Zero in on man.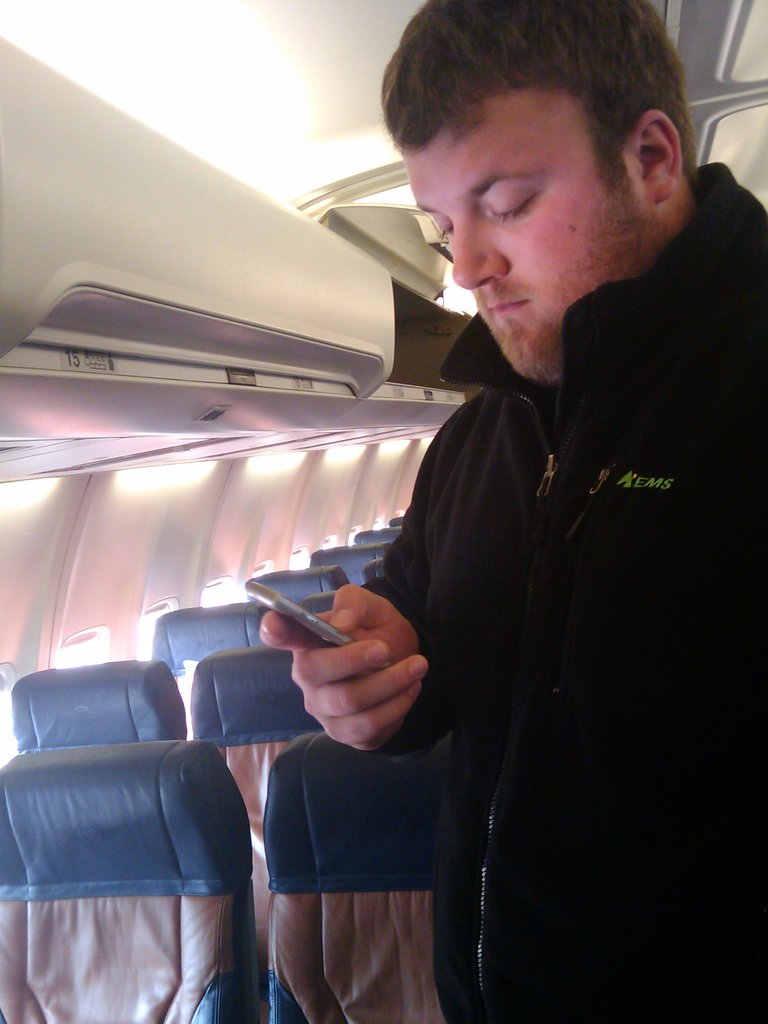
Zeroed in: rect(277, 38, 734, 963).
